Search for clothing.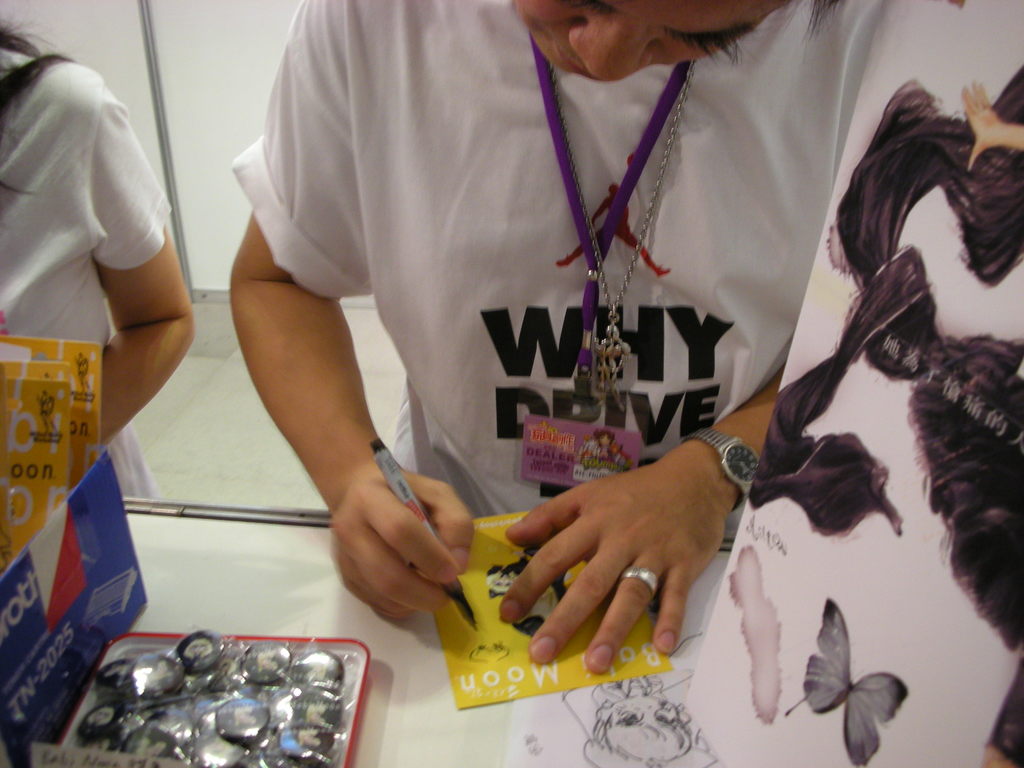
Found at bbox=[0, 49, 168, 495].
